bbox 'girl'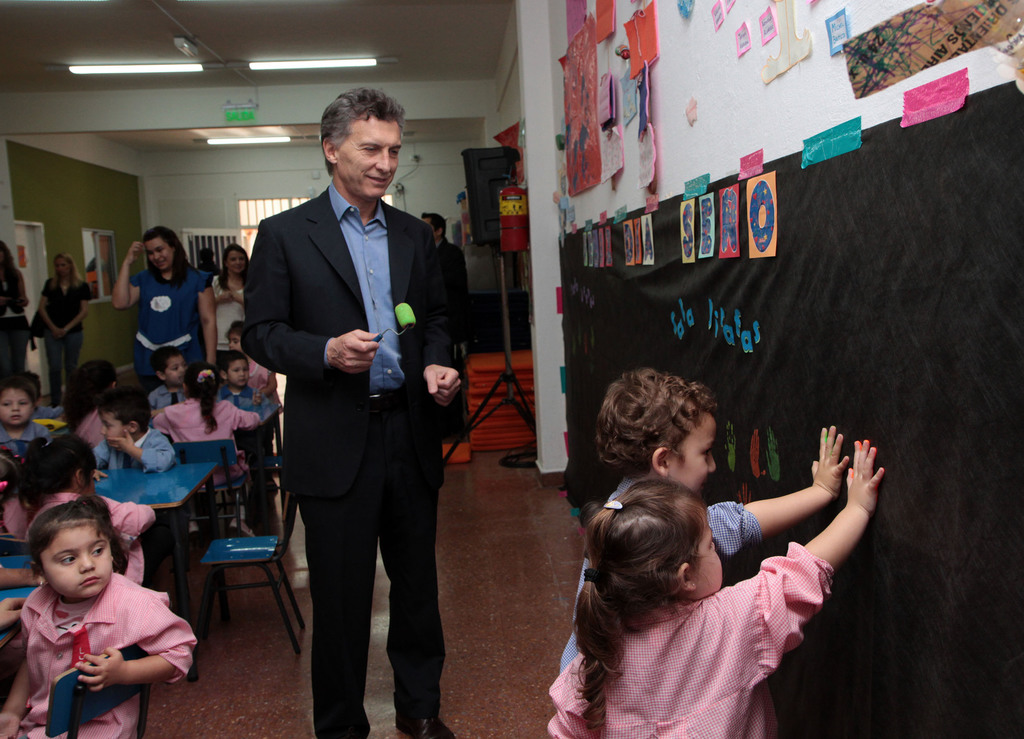
select_region(0, 491, 196, 738)
